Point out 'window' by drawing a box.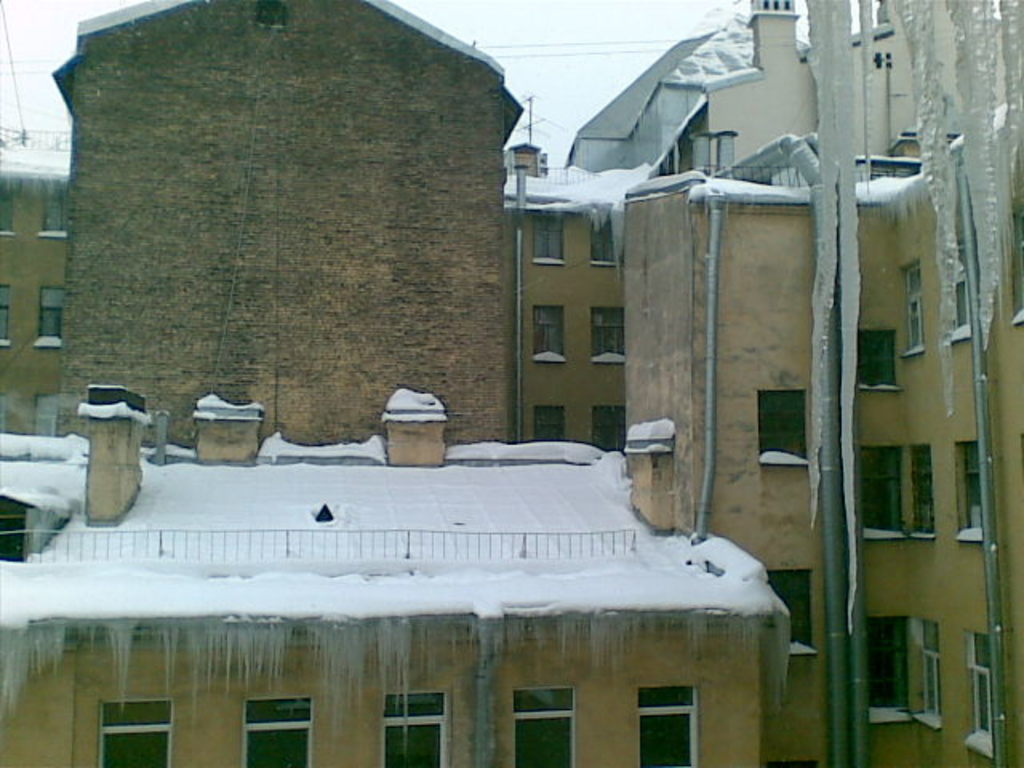
locate(853, 328, 914, 398).
